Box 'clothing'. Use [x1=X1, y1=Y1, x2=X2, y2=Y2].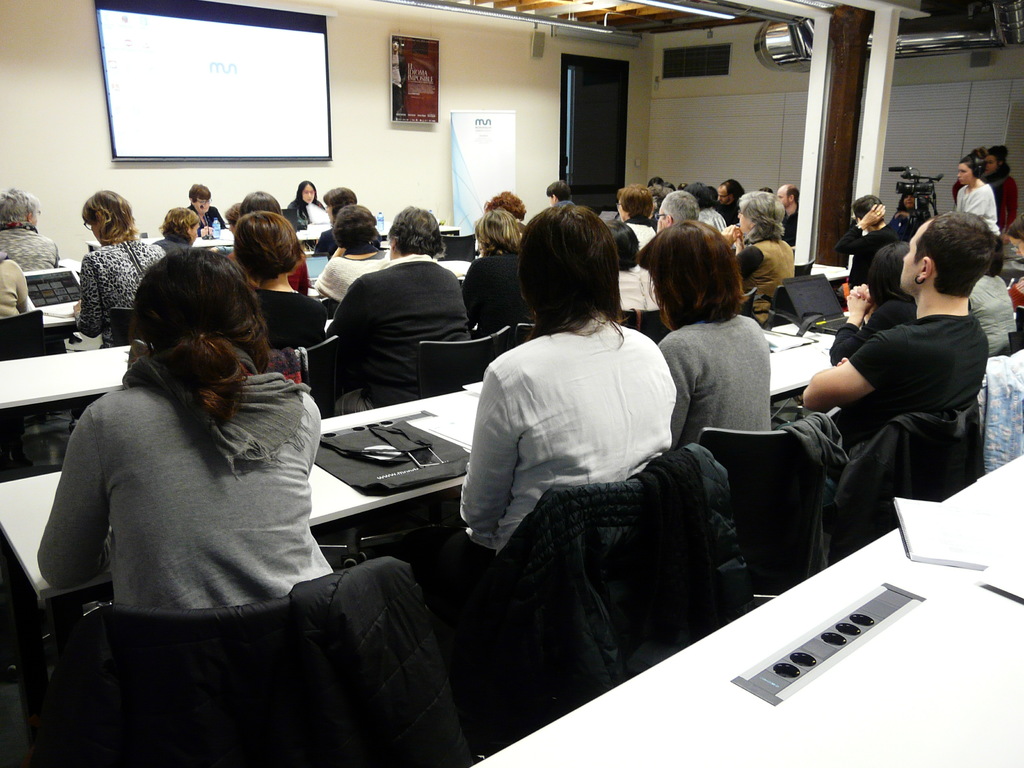
[x1=310, y1=232, x2=337, y2=267].
